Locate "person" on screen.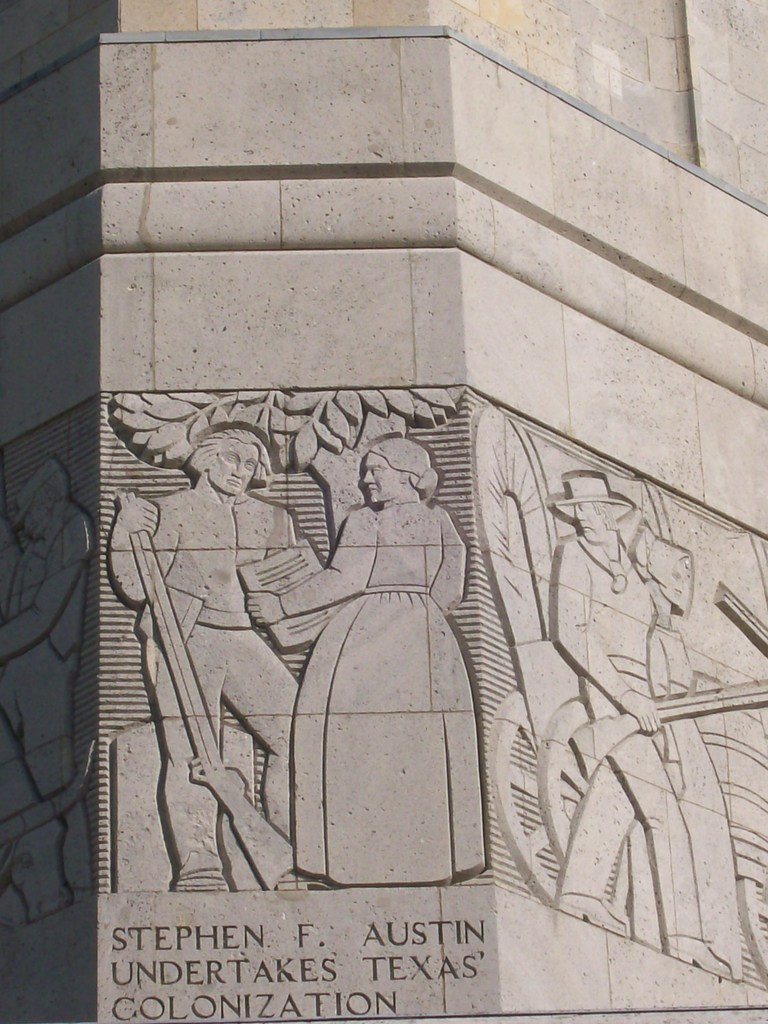
On screen at (left=3, top=458, right=99, bottom=900).
